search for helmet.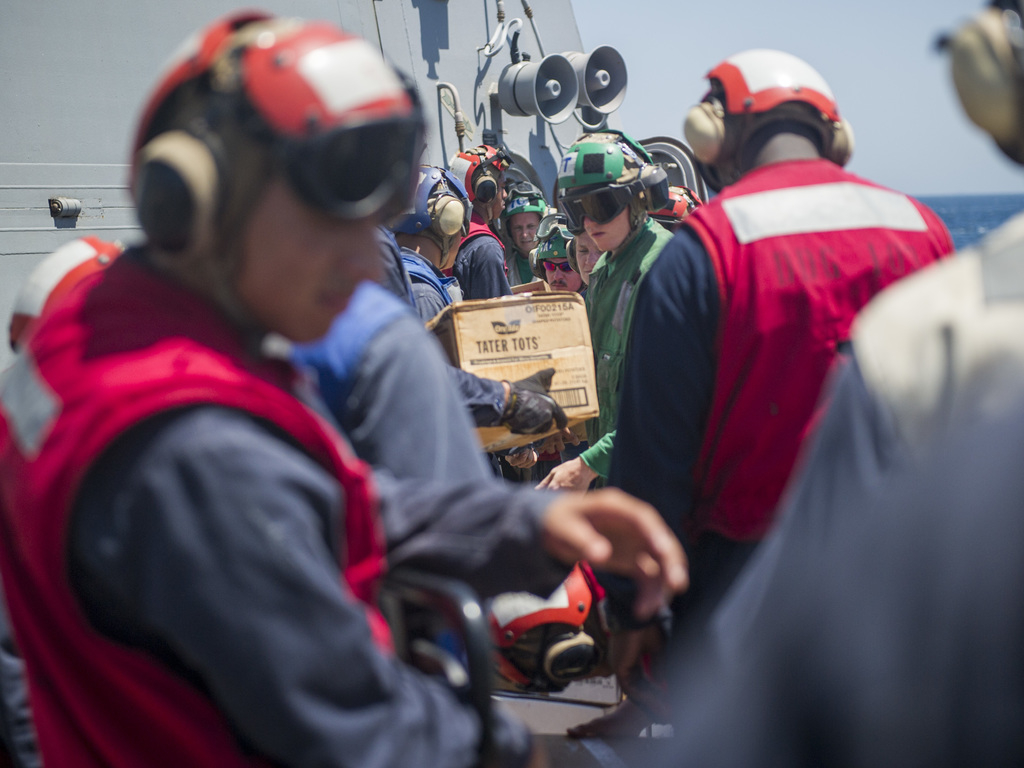
Found at [552,132,644,230].
